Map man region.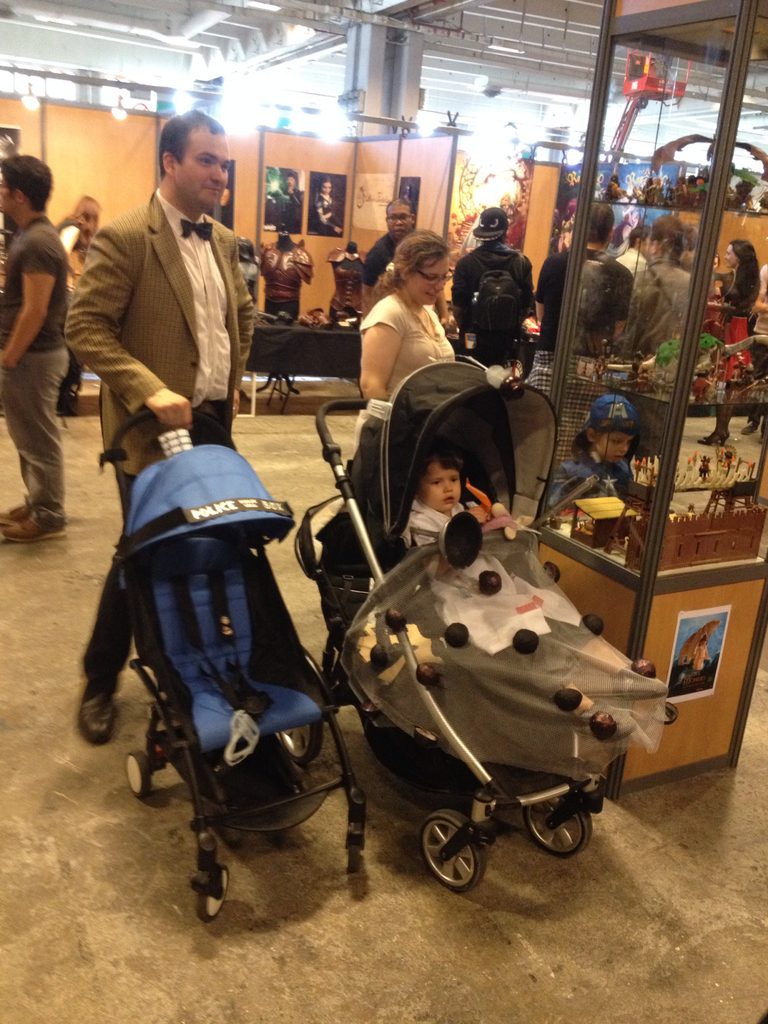
Mapped to bbox=(0, 155, 67, 547).
